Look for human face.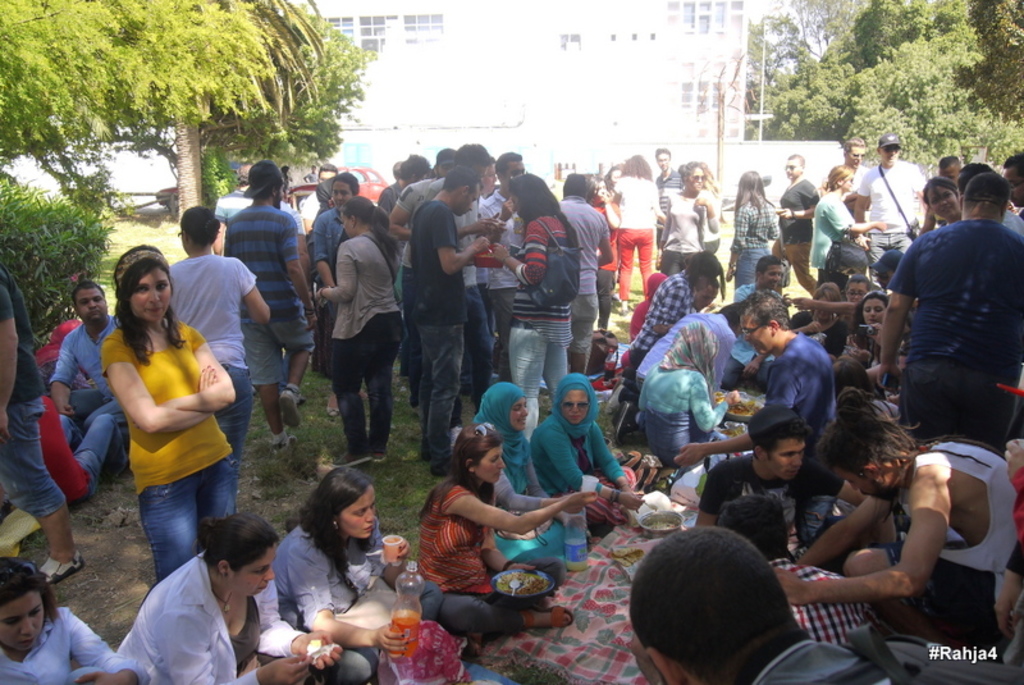
Found: {"left": 1007, "top": 166, "right": 1023, "bottom": 200}.
